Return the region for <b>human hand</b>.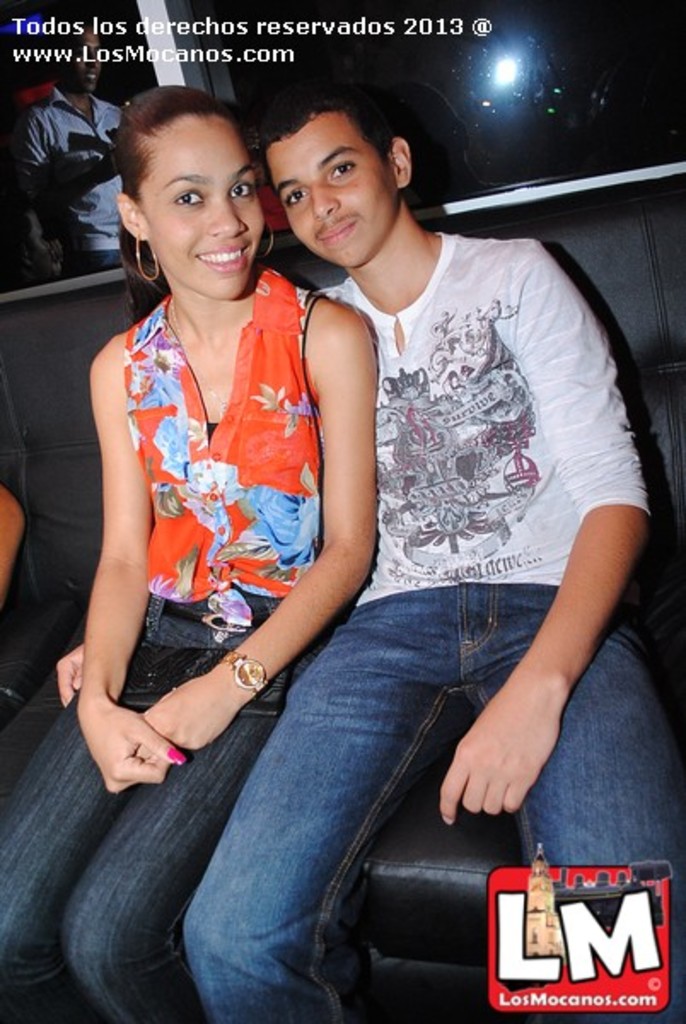
bbox=(133, 676, 234, 754).
